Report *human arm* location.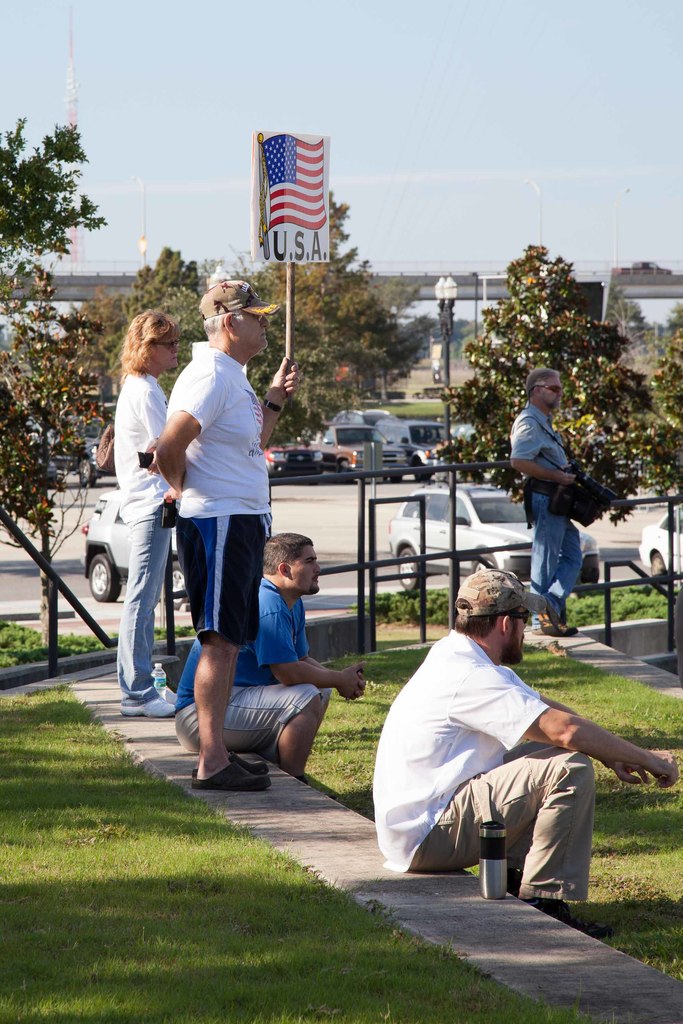
Report: x1=295, y1=609, x2=343, y2=676.
